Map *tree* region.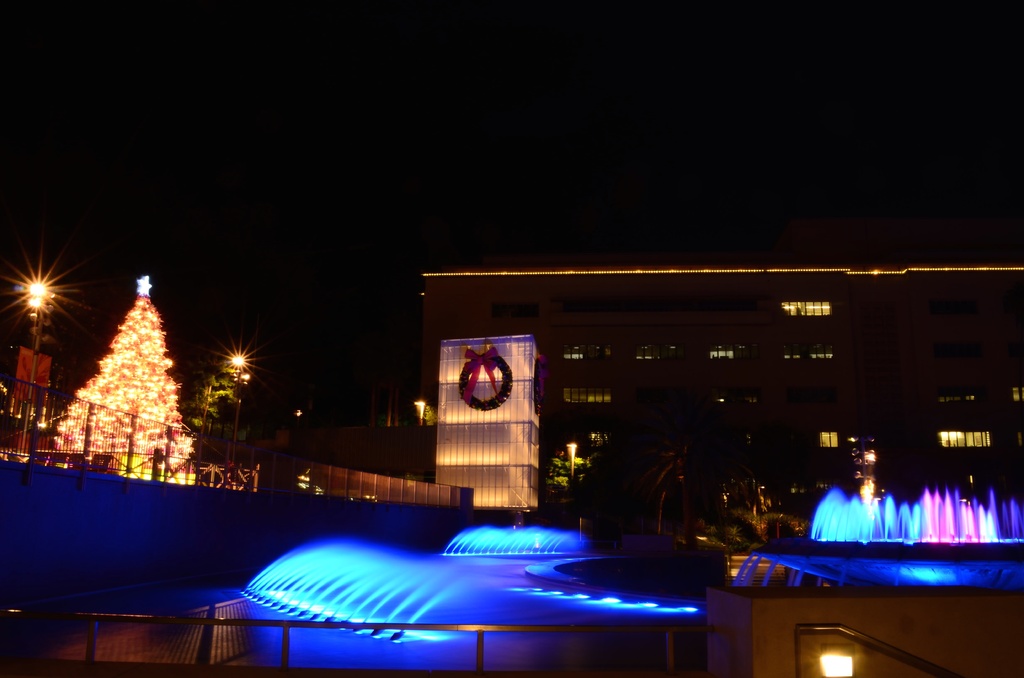
Mapped to [52,266,195,490].
